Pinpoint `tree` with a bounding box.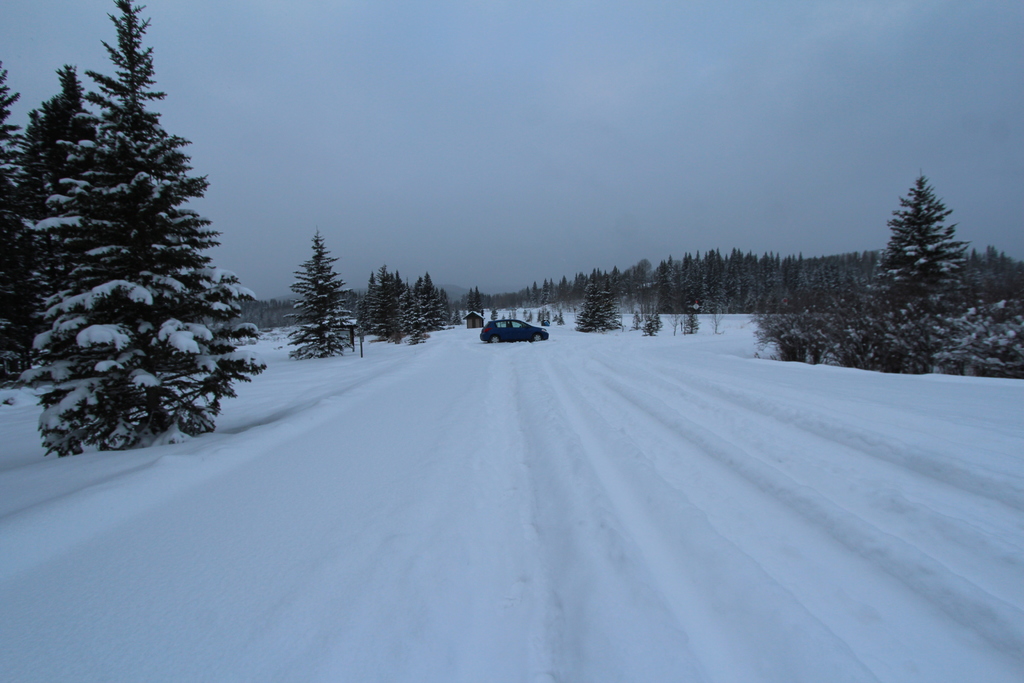
286,231,355,359.
